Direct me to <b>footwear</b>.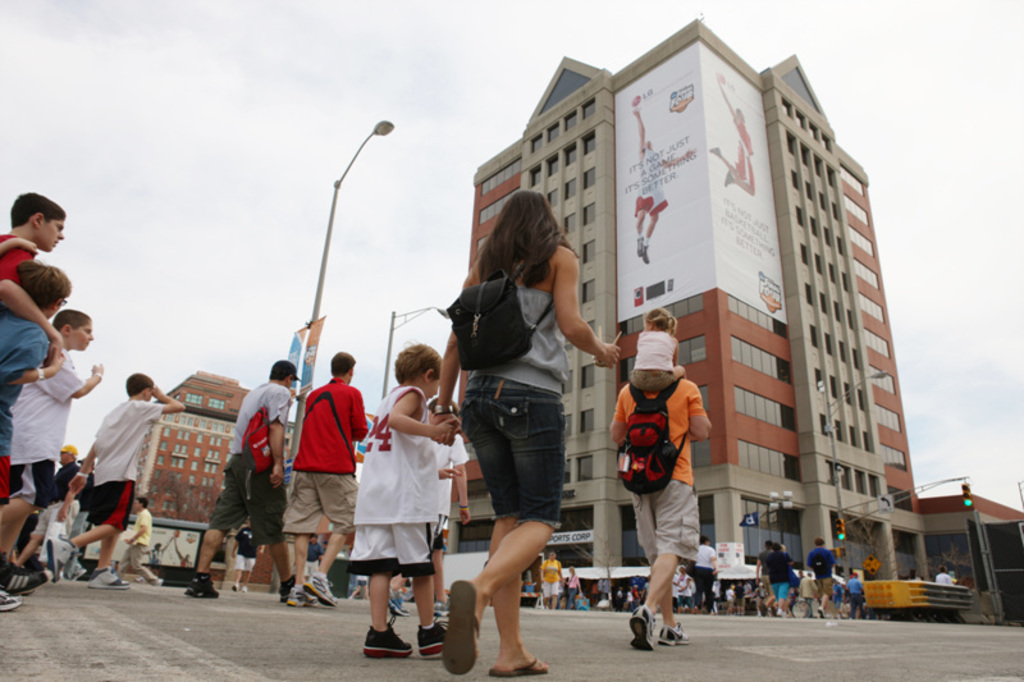
Direction: {"x1": 183, "y1": 575, "x2": 211, "y2": 599}.
